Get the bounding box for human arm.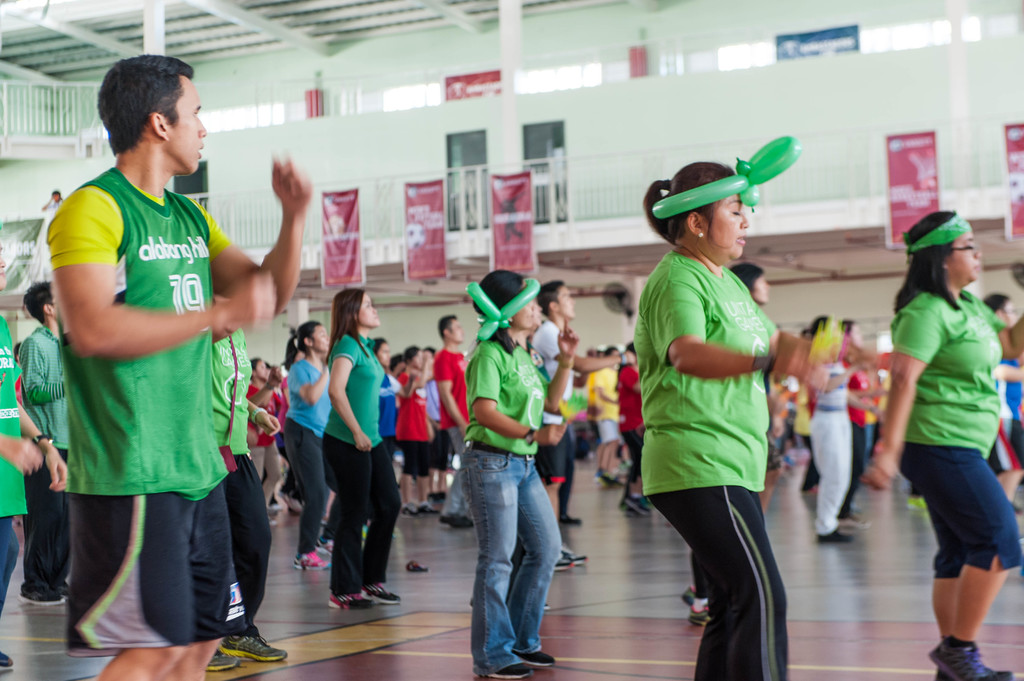
select_region(331, 340, 372, 456).
